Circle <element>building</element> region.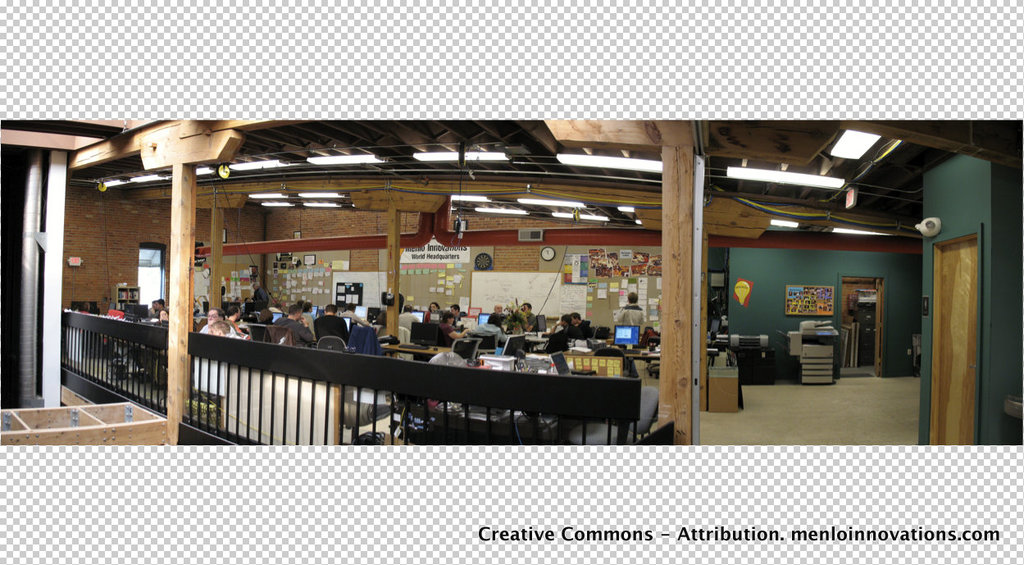
Region: (0,115,1023,447).
